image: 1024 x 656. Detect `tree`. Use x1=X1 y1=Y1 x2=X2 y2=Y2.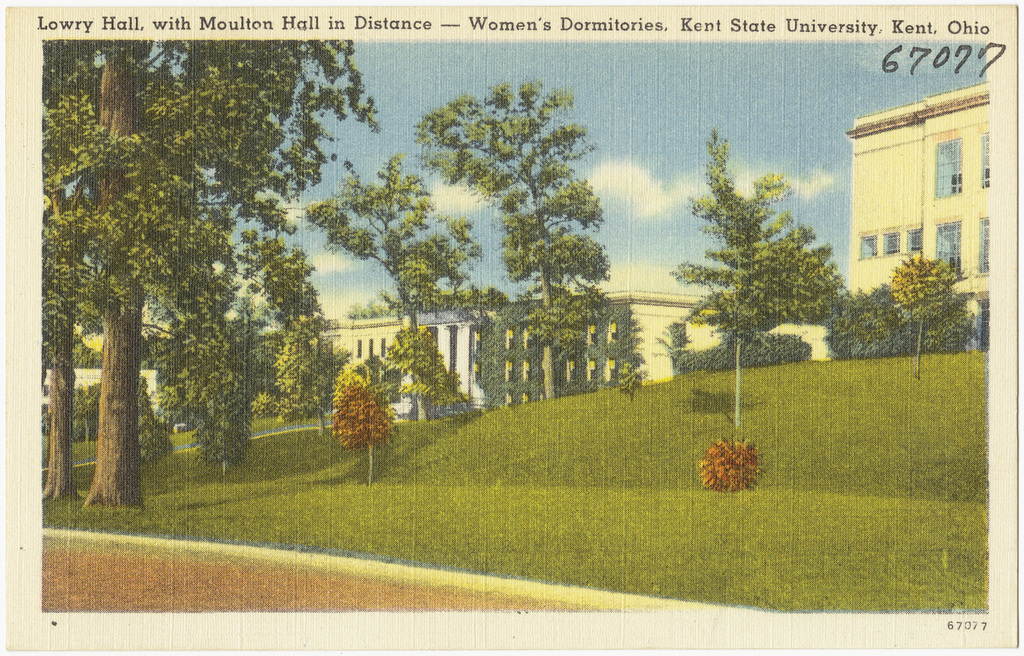
x1=279 y1=323 x2=327 y2=435.
